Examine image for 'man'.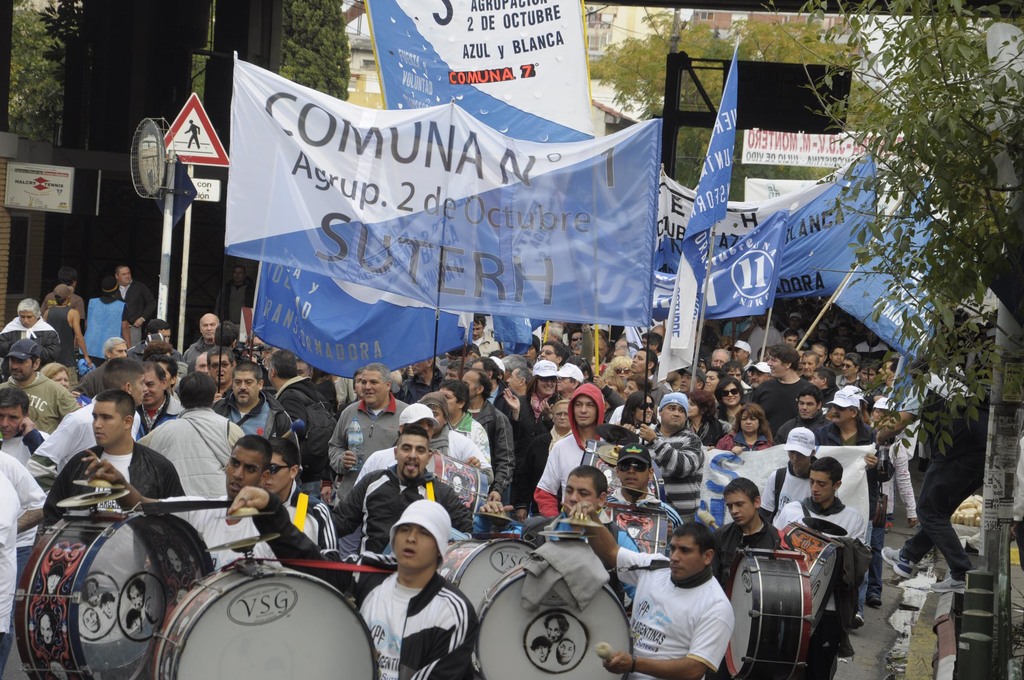
Examination result: crop(531, 338, 569, 366).
